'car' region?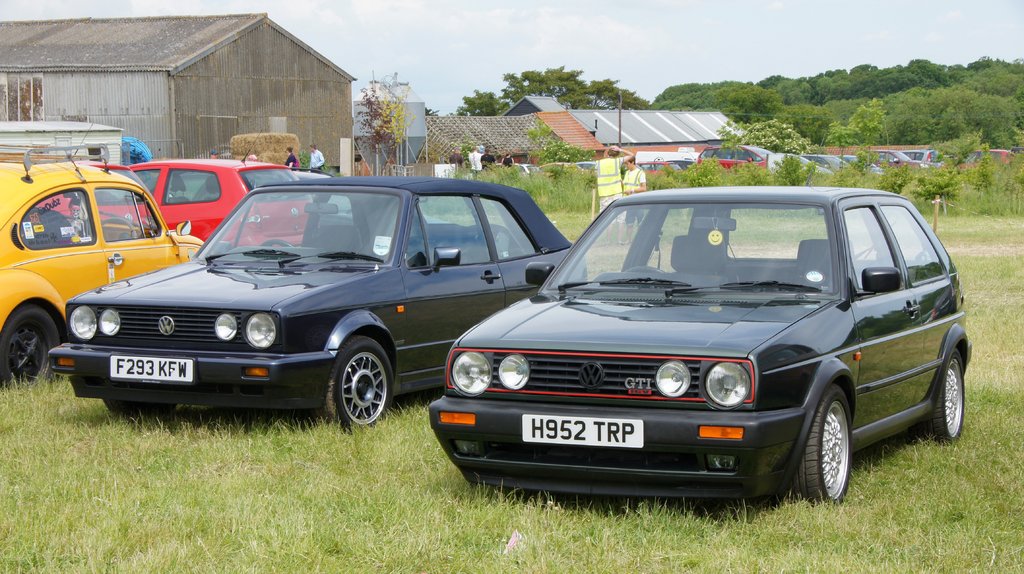
l=35, t=135, r=328, b=251
